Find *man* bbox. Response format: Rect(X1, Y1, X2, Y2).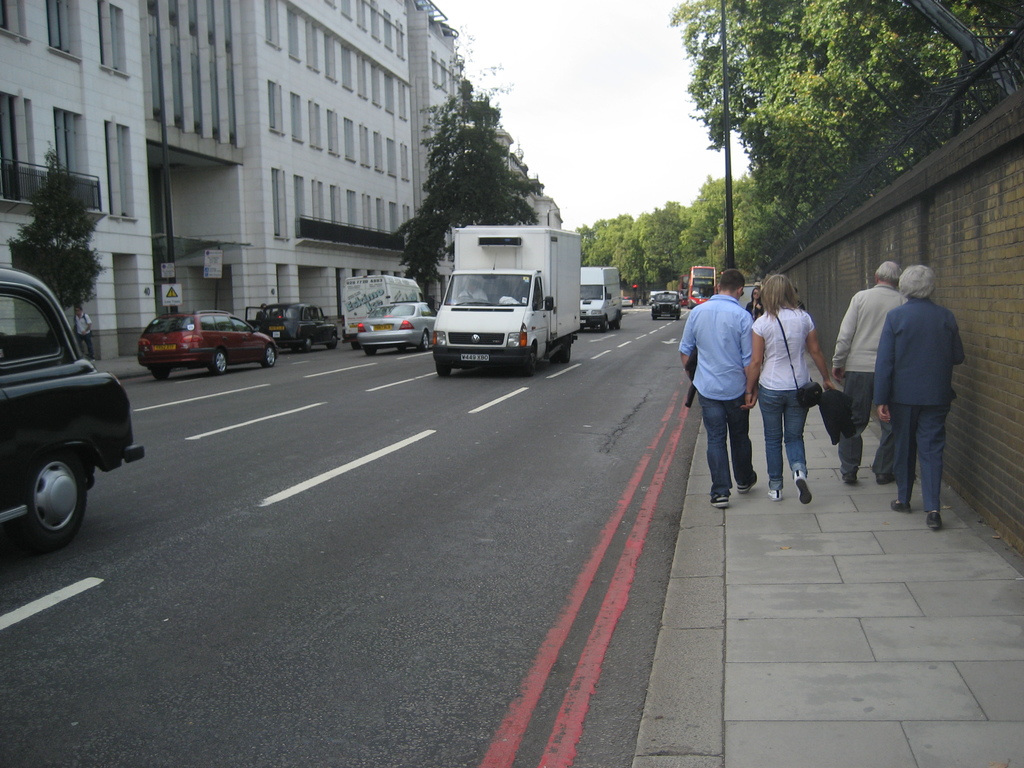
Rect(837, 259, 909, 488).
